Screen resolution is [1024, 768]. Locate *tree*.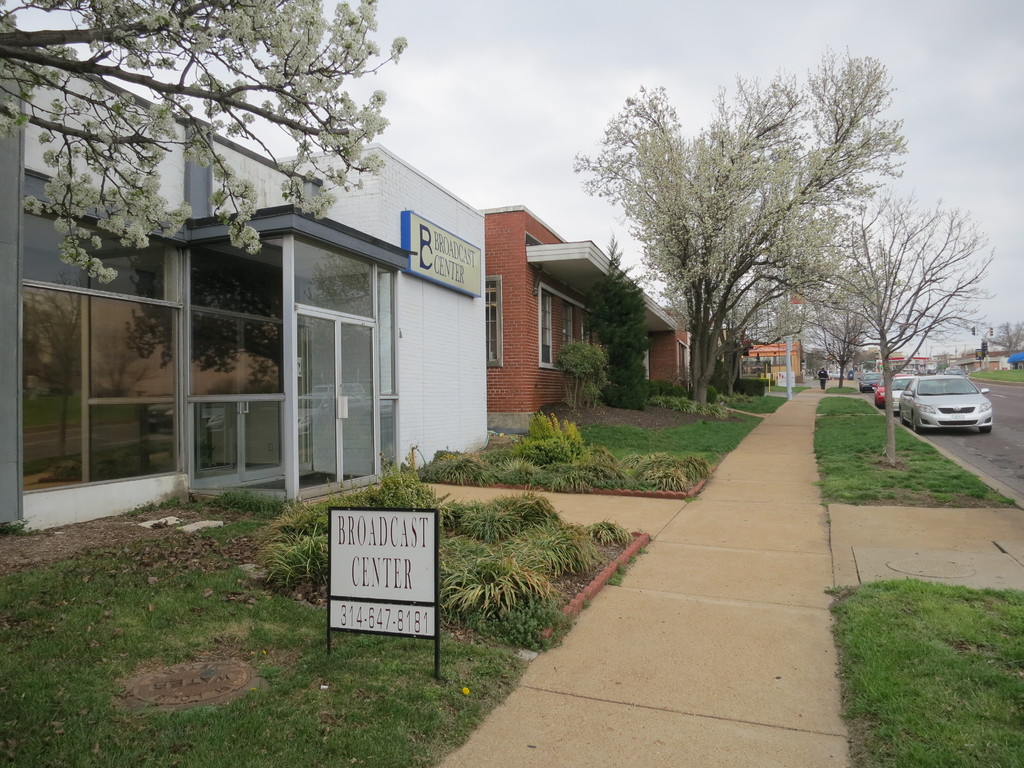
[x1=580, y1=226, x2=662, y2=417].
